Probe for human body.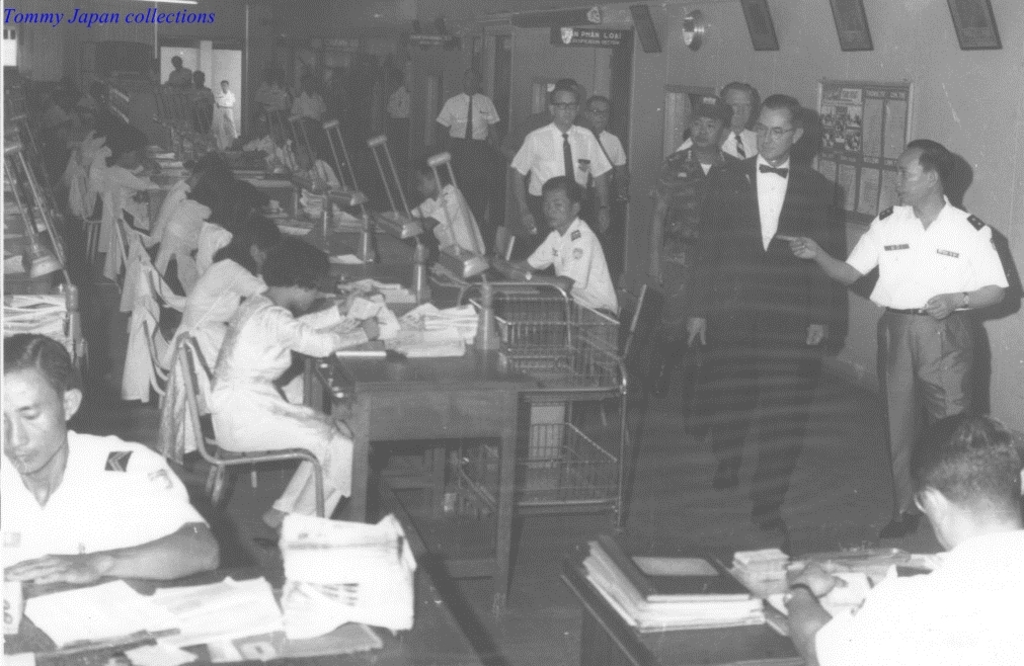
Probe result: 404, 164, 482, 258.
